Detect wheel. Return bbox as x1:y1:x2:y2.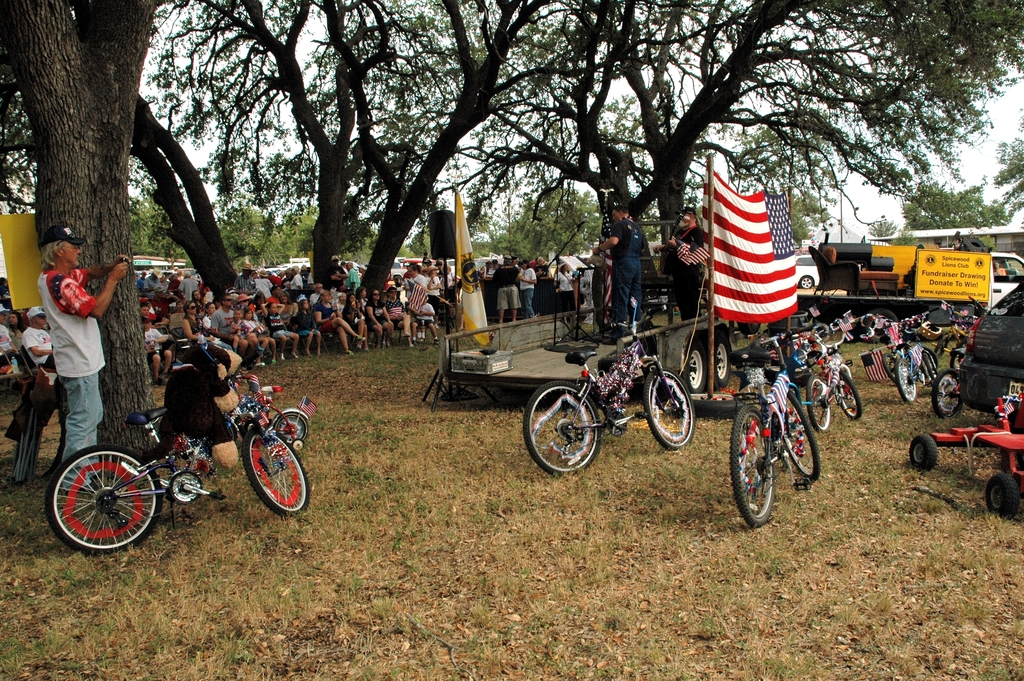
253:429:299:510.
